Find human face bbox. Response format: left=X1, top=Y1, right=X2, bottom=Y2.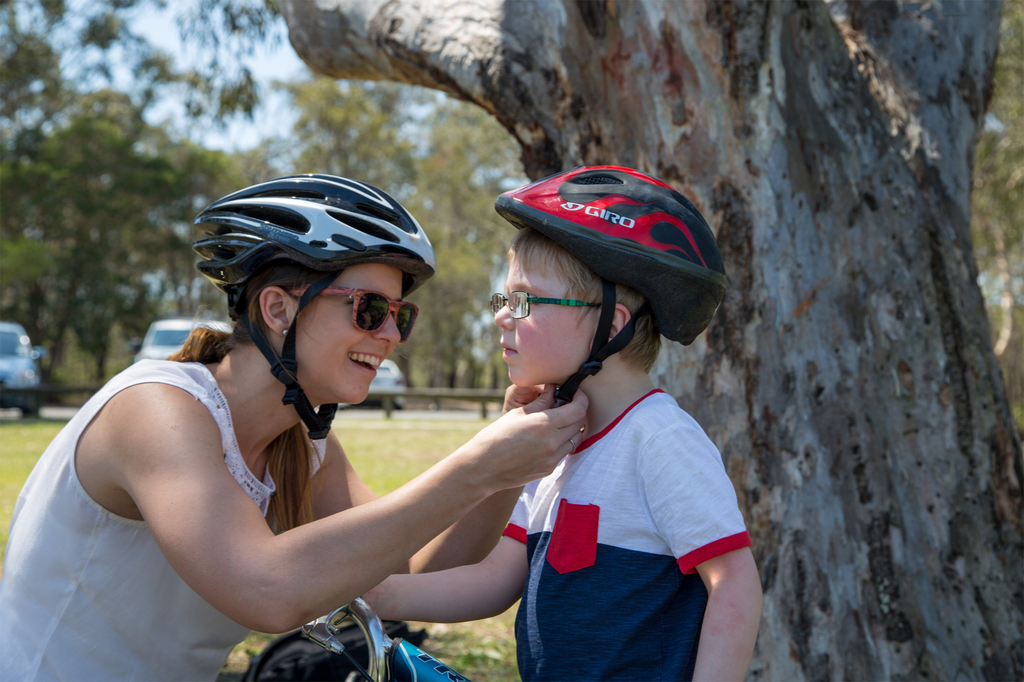
left=493, top=241, right=598, bottom=390.
